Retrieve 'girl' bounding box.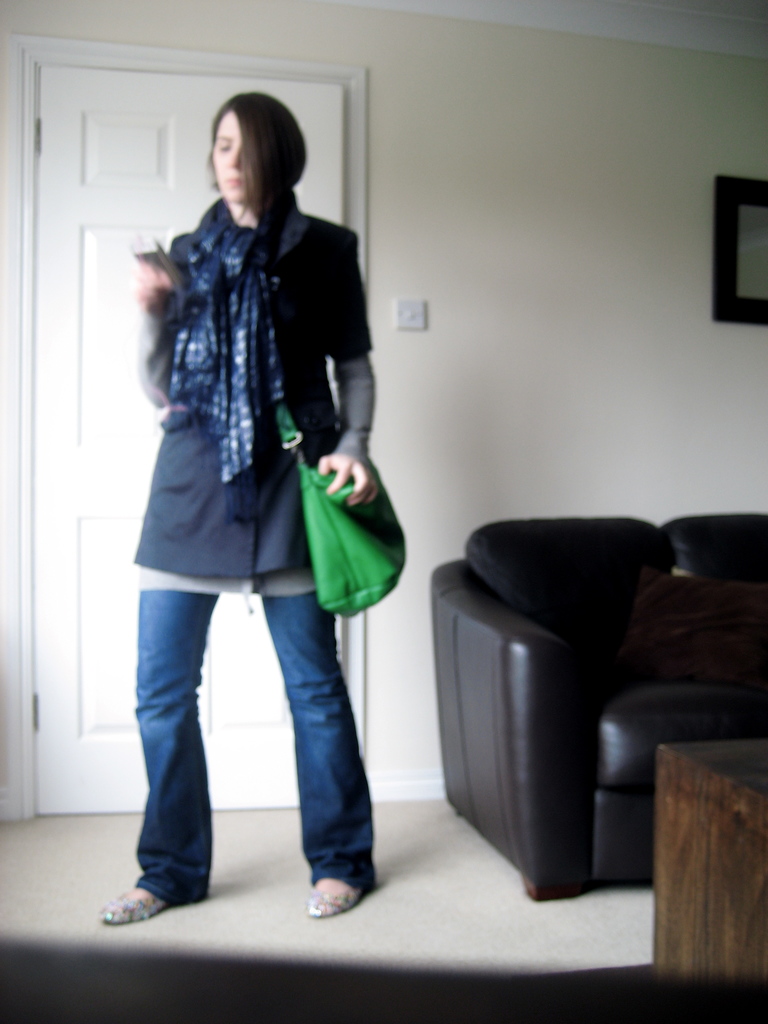
Bounding box: box(100, 90, 381, 925).
